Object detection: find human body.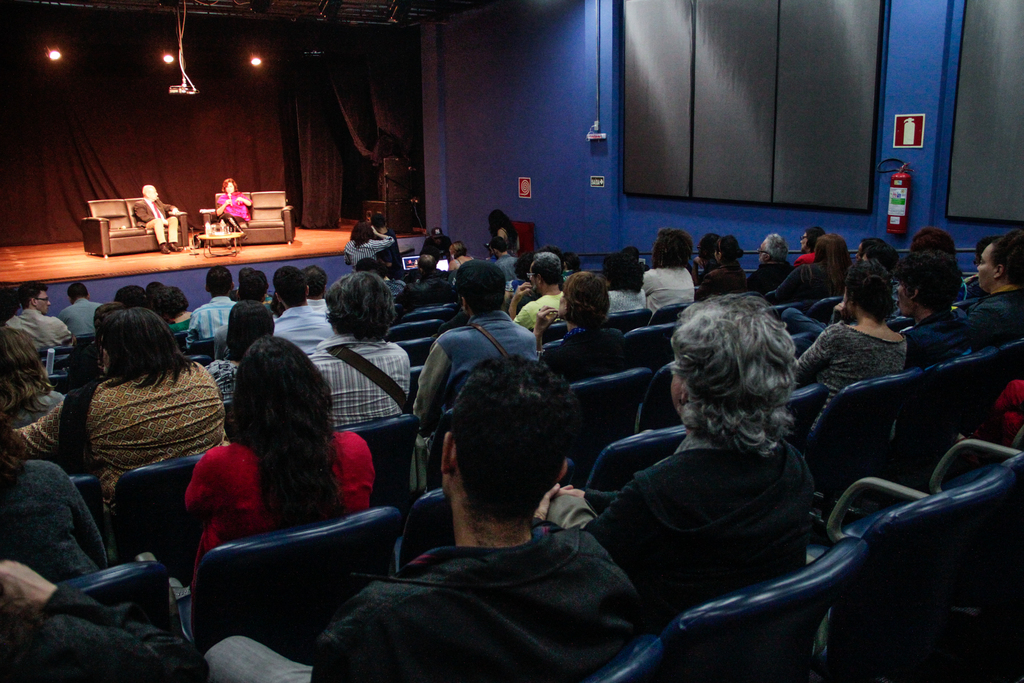
box=[205, 352, 645, 682].
